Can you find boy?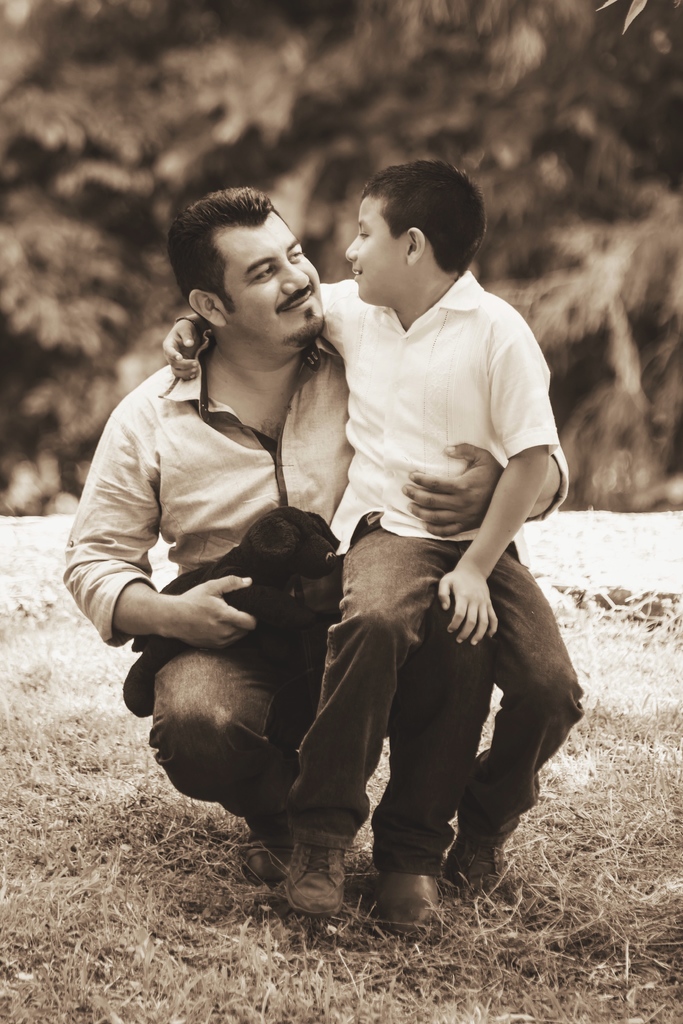
Yes, bounding box: [159,156,557,940].
